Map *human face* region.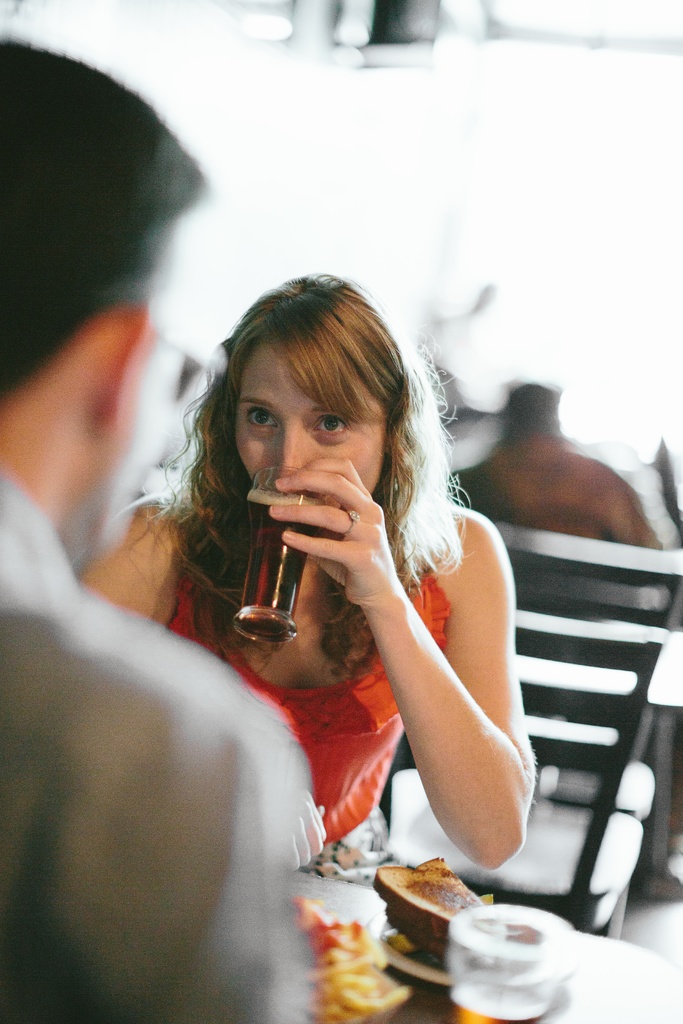
Mapped to <box>236,335,388,540</box>.
